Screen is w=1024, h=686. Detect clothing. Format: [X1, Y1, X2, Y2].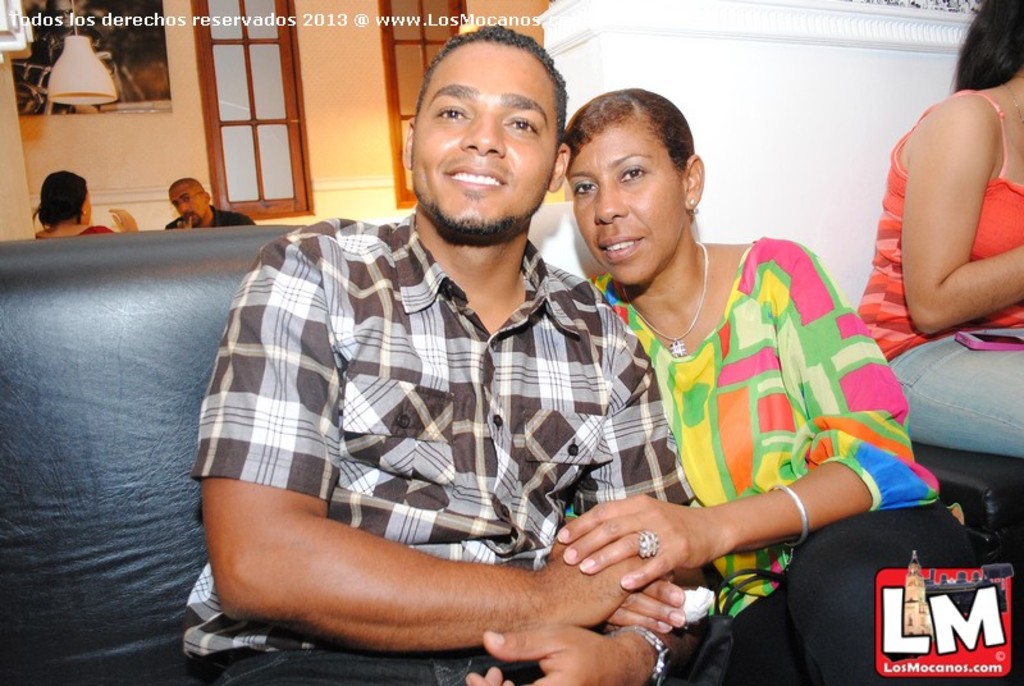
[851, 92, 1023, 456].
